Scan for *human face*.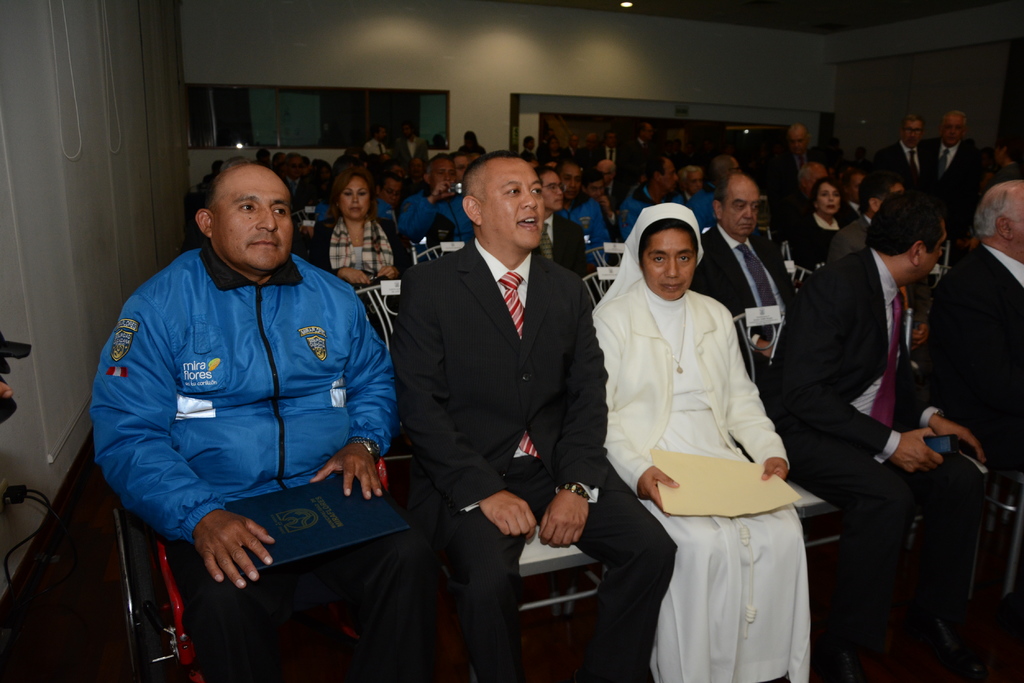
Scan result: bbox(640, 230, 694, 301).
